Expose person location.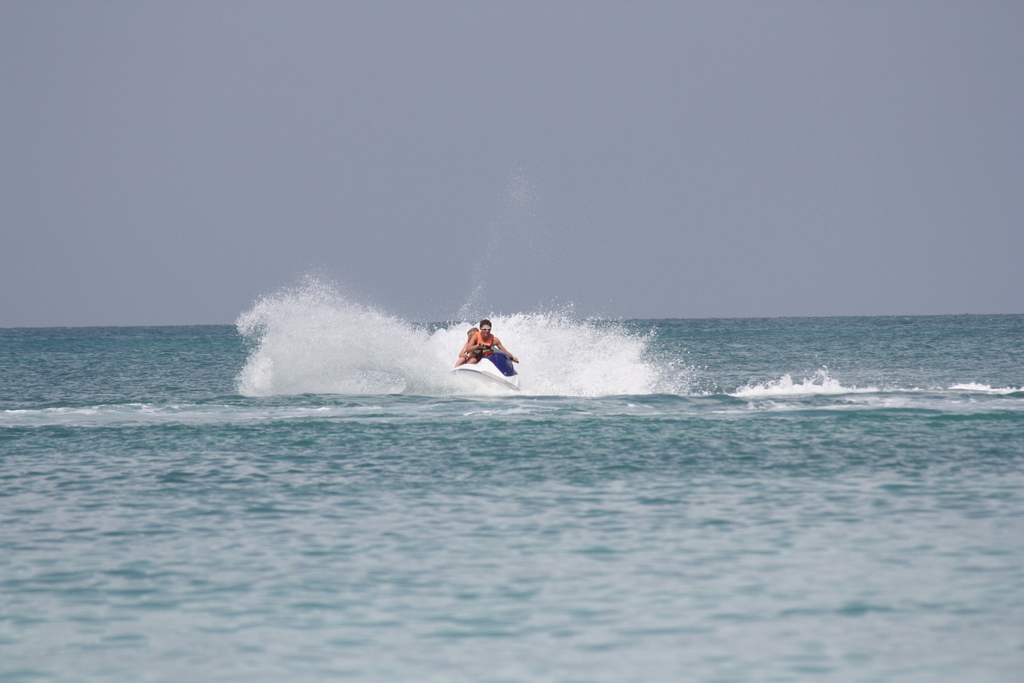
Exposed at left=451, top=320, right=483, bottom=367.
